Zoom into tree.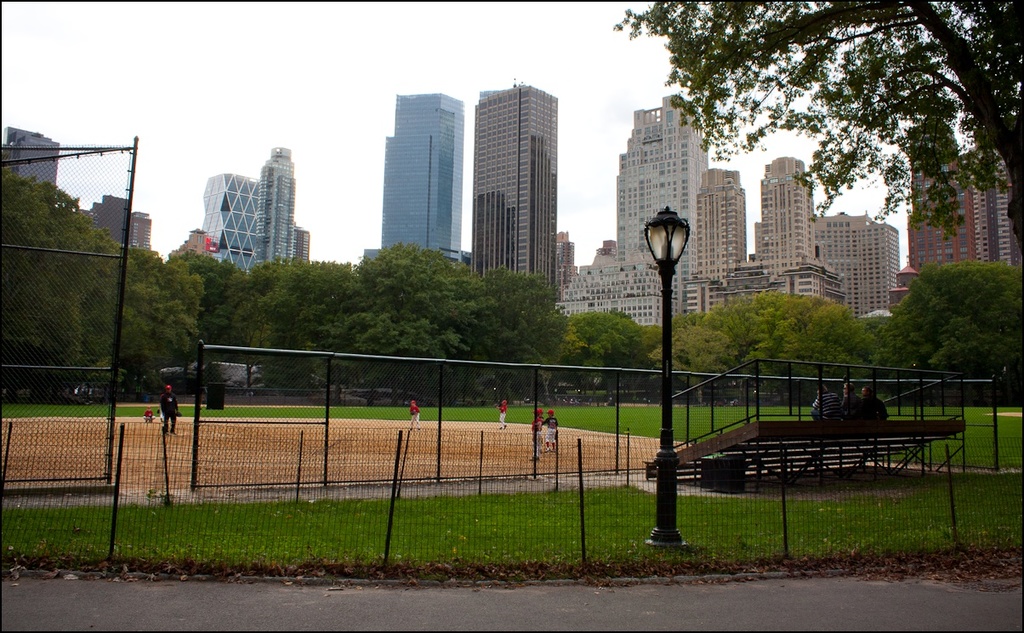
Zoom target: 568:305:649:413.
